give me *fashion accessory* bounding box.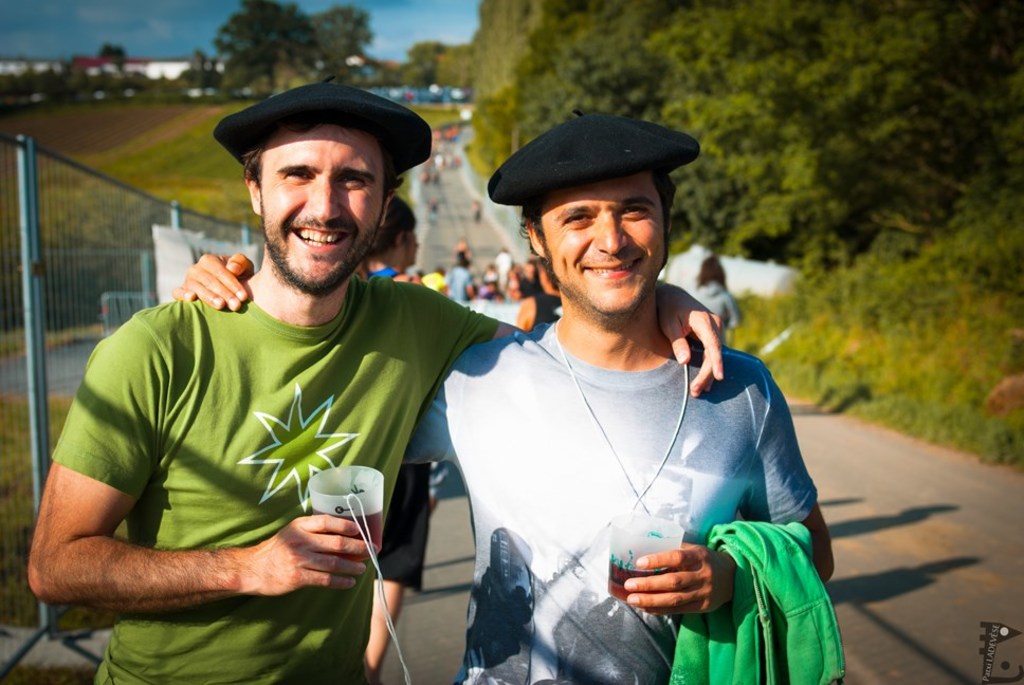
{"left": 212, "top": 75, "right": 436, "bottom": 169}.
